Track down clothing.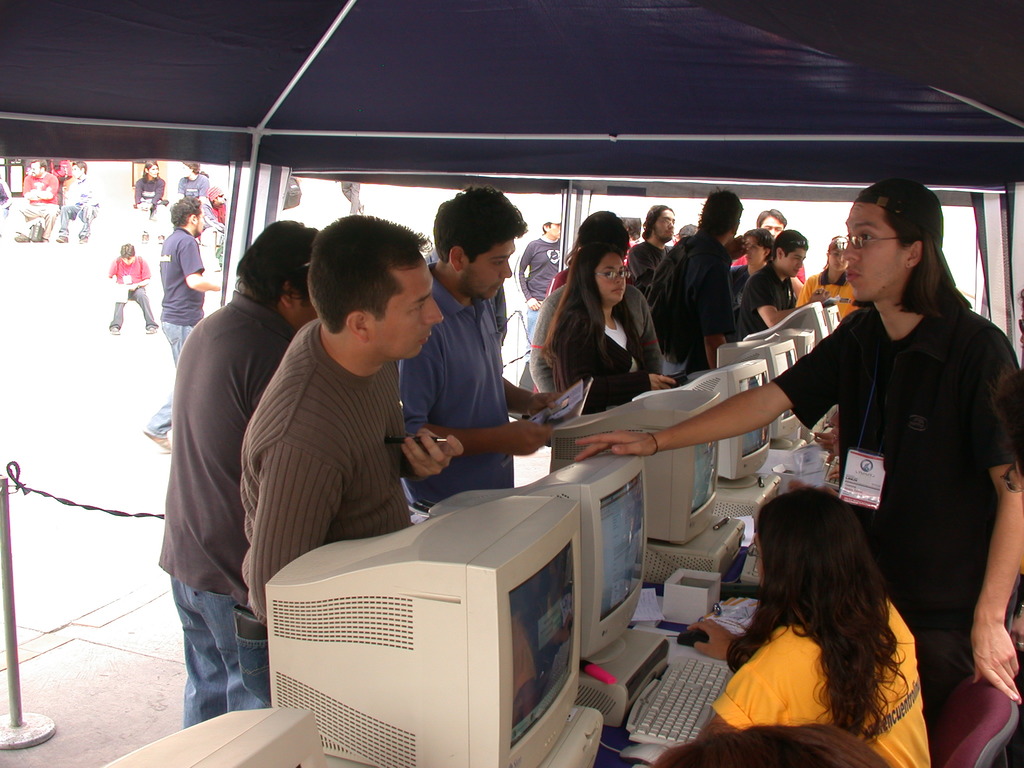
Tracked to 552/303/660/412.
